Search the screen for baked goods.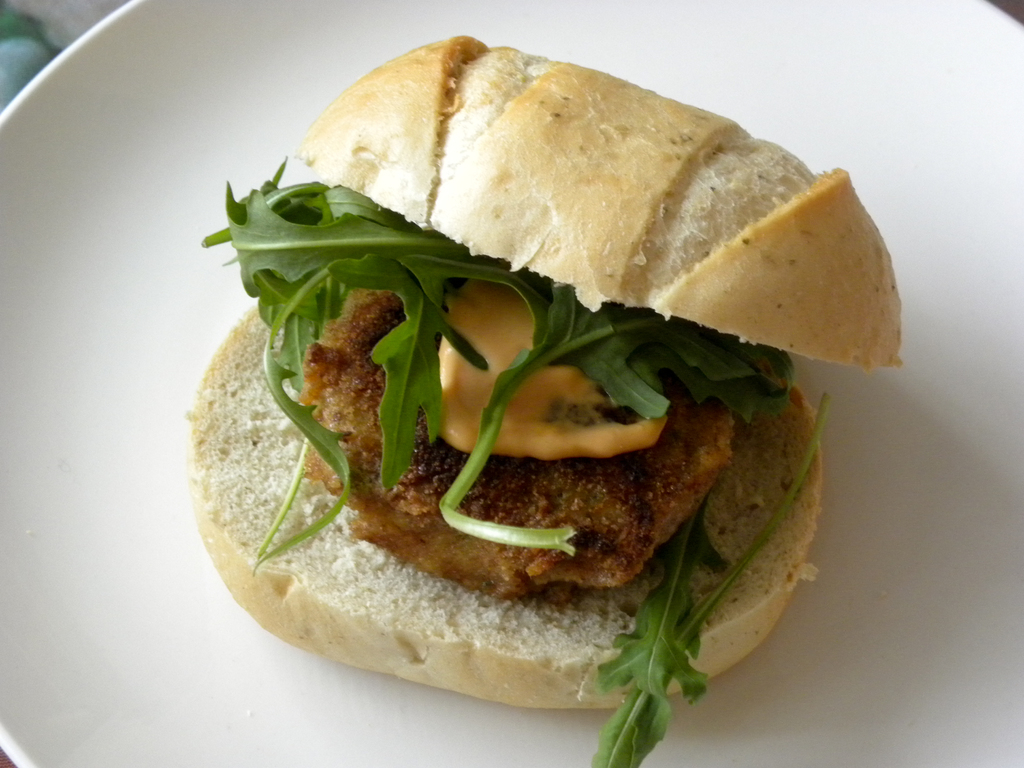
Found at 168:35:898:694.
